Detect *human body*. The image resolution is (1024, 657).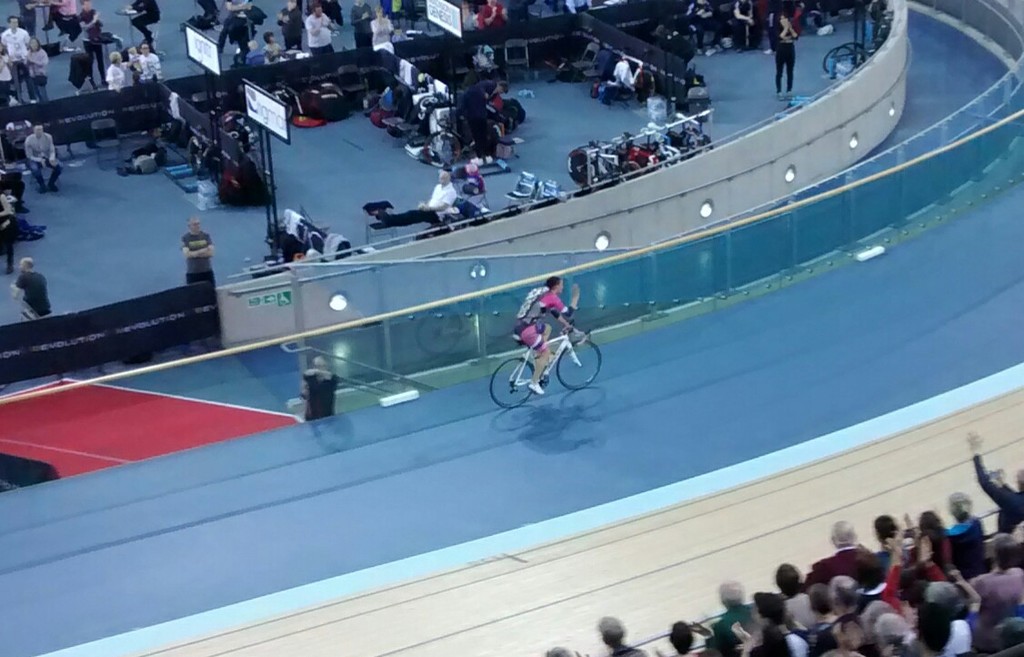
(x1=688, y1=4, x2=714, y2=56).
